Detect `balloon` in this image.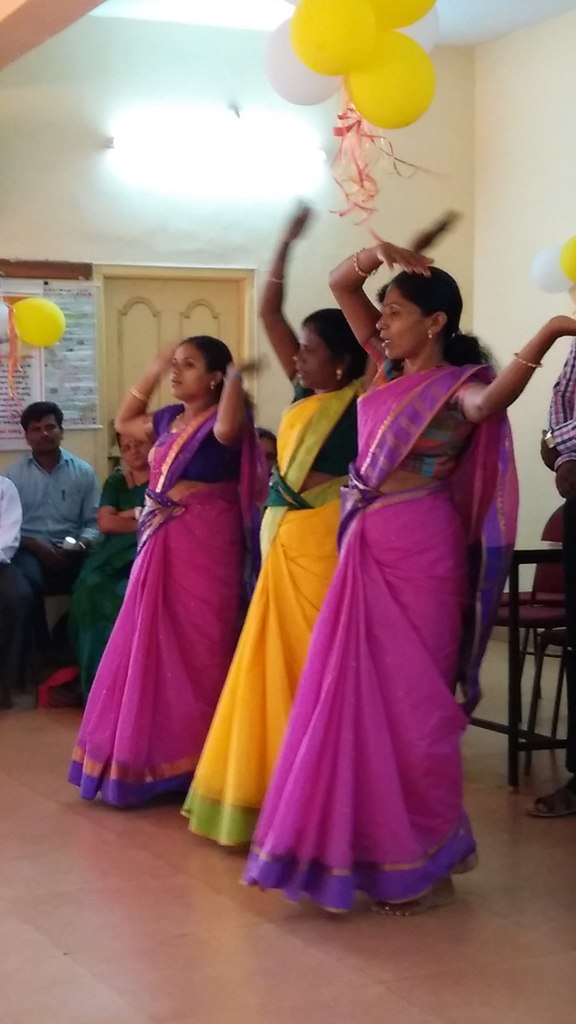
Detection: 341 26 439 131.
